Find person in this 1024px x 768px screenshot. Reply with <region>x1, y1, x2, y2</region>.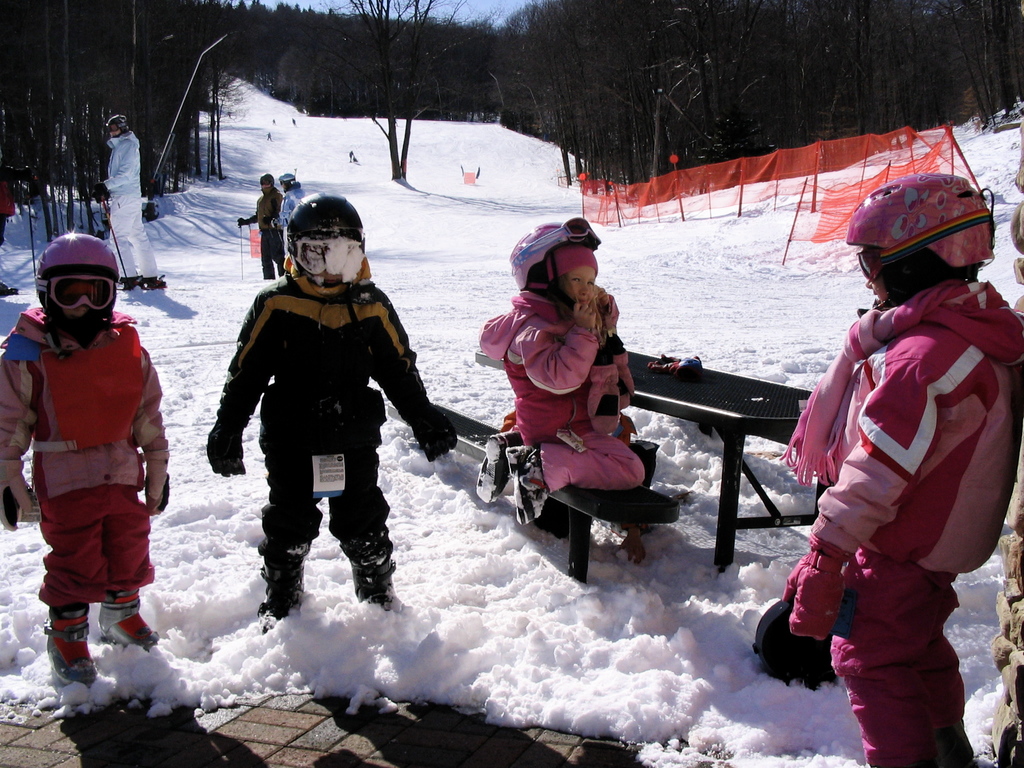
<region>476, 216, 646, 527</region>.
